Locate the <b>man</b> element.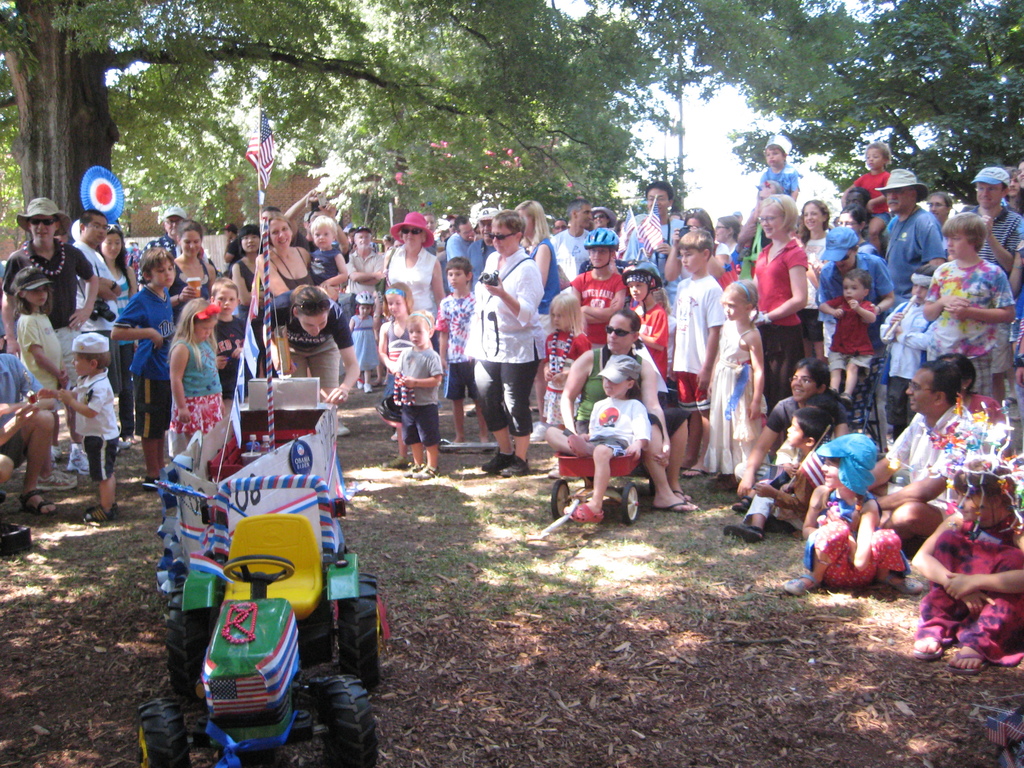
Element bbox: {"x1": 553, "y1": 218, "x2": 568, "y2": 232}.
